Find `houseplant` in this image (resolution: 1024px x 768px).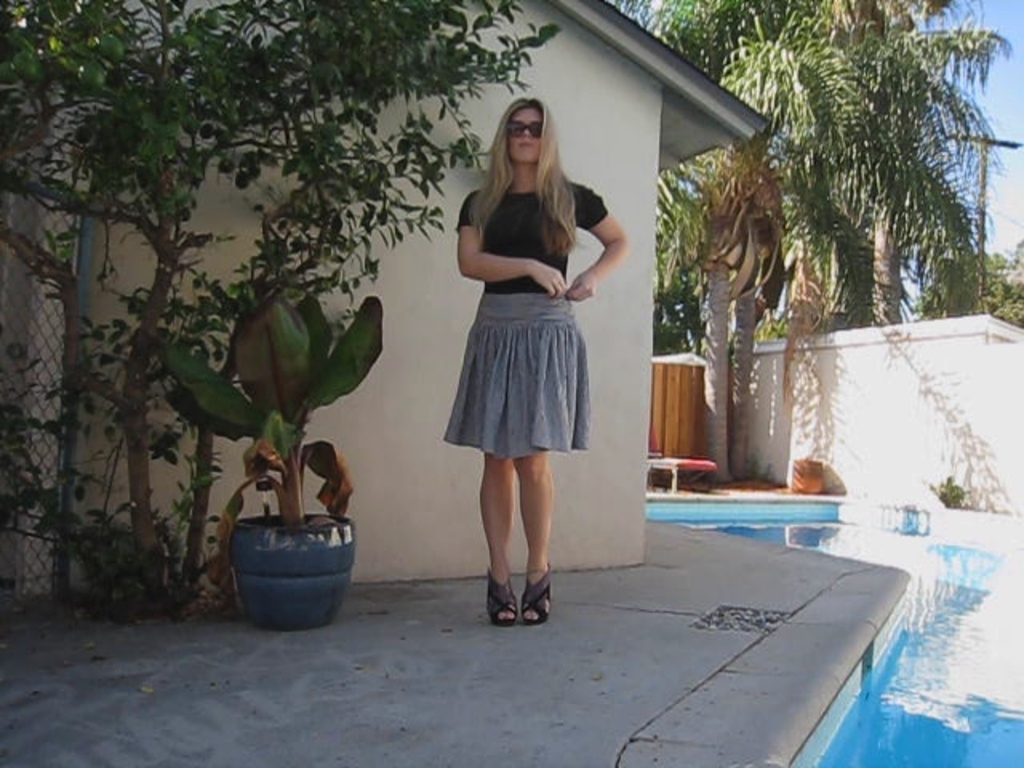
left=168, top=266, right=392, bottom=622.
